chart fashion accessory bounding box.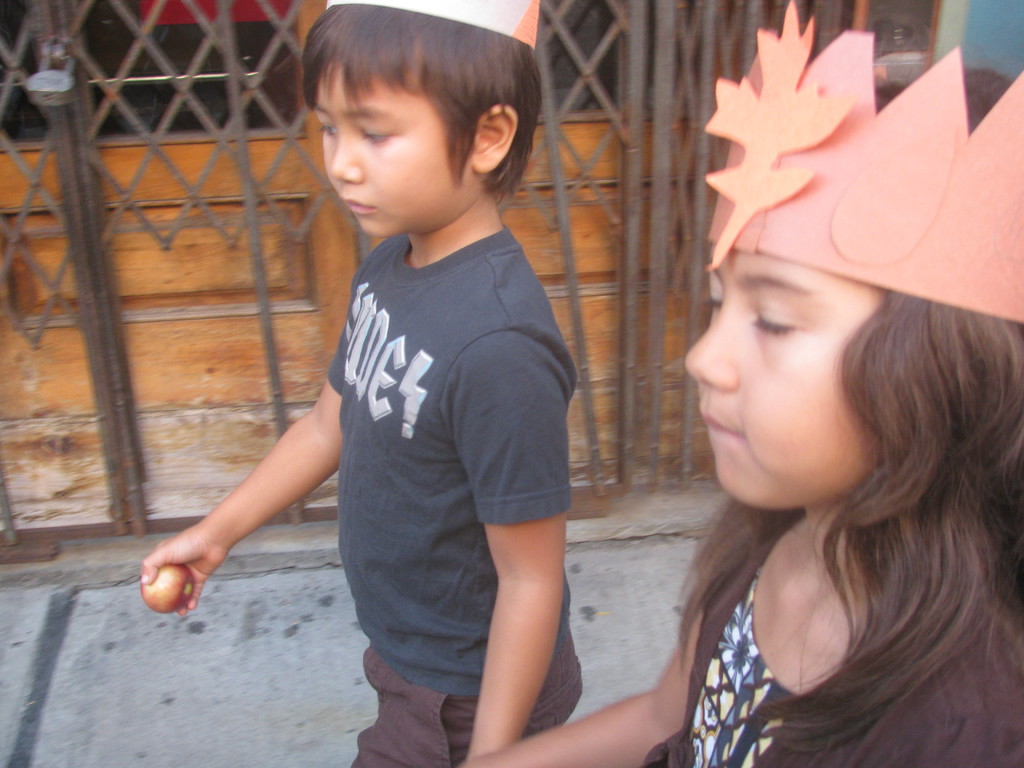
Charted: [700,0,1023,324].
